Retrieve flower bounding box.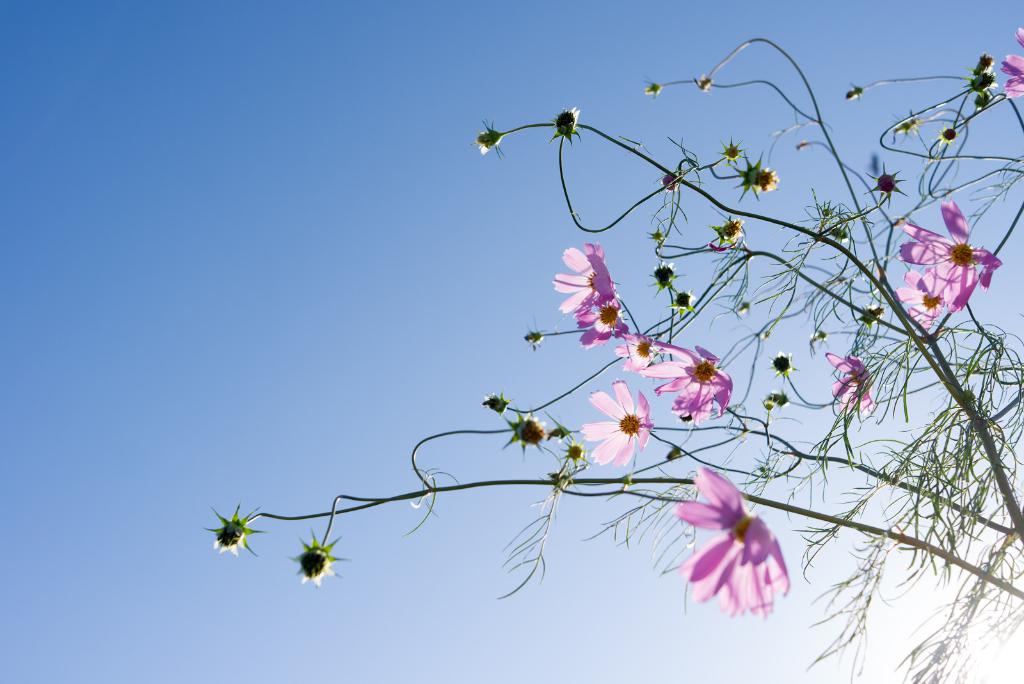
Bounding box: locate(897, 212, 1002, 289).
